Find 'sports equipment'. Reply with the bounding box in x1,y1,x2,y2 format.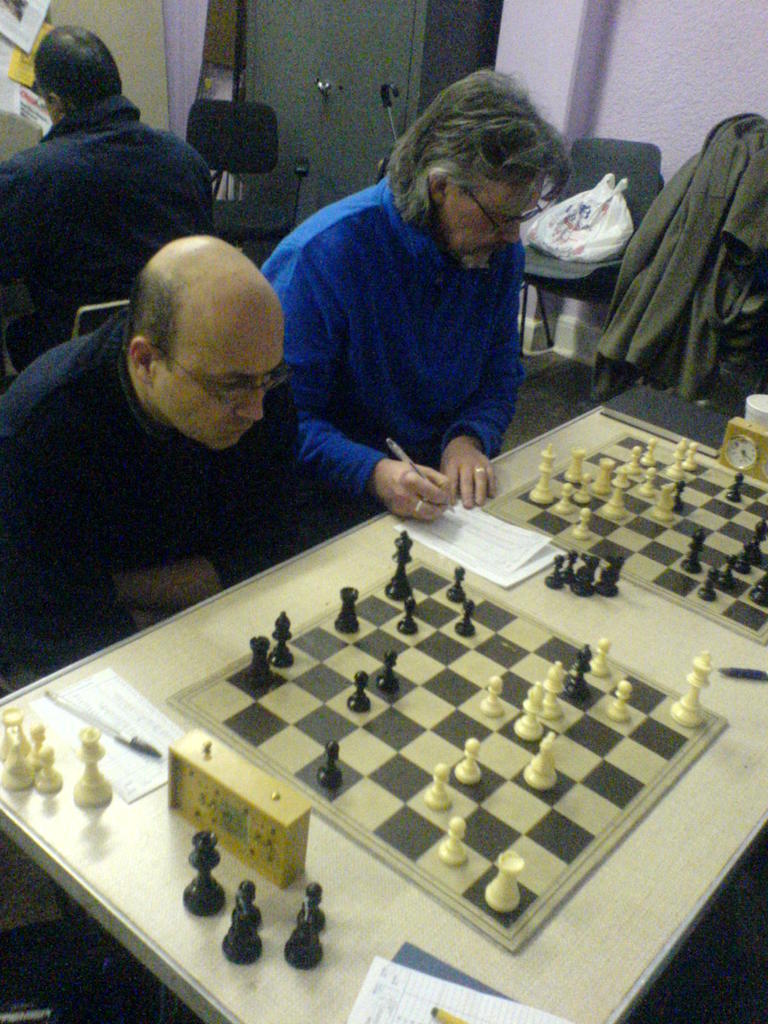
24,729,43,778.
